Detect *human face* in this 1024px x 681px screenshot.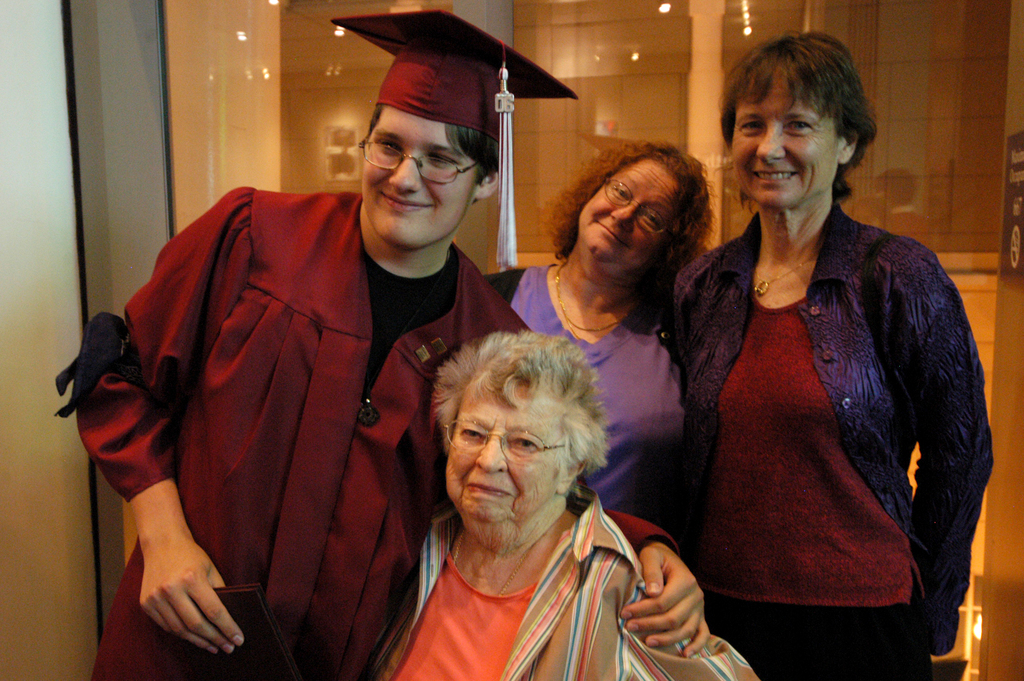
Detection: 727:66:835:210.
